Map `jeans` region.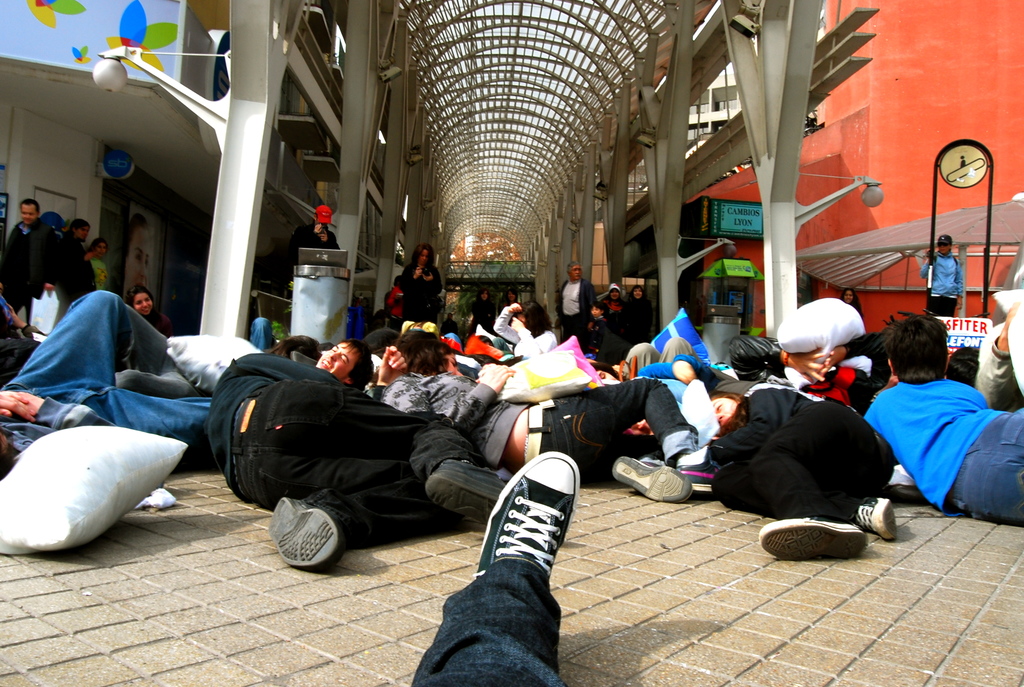
Mapped to <region>955, 406, 1023, 521</region>.
